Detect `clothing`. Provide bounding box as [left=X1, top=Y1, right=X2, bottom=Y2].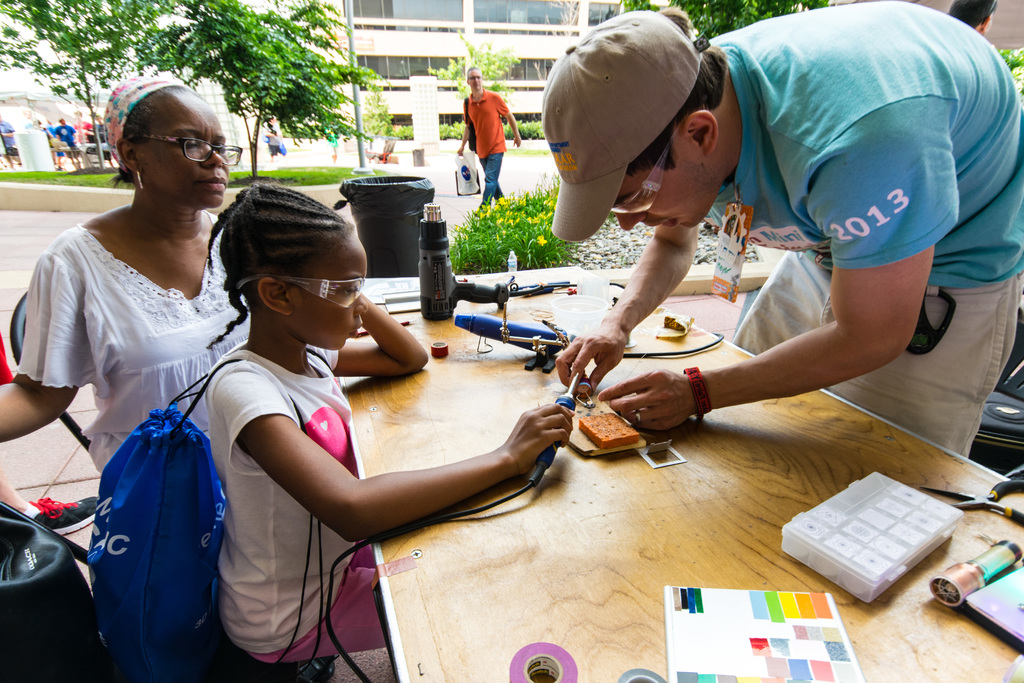
[left=13, top=205, right=252, bottom=478].
